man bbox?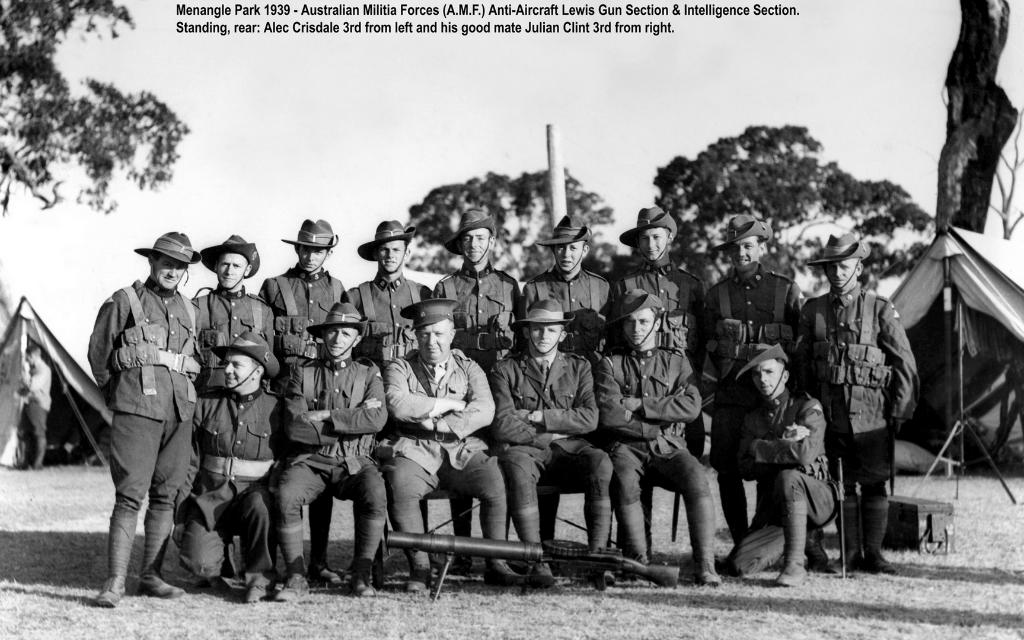
[left=70, top=207, right=202, bottom=634]
